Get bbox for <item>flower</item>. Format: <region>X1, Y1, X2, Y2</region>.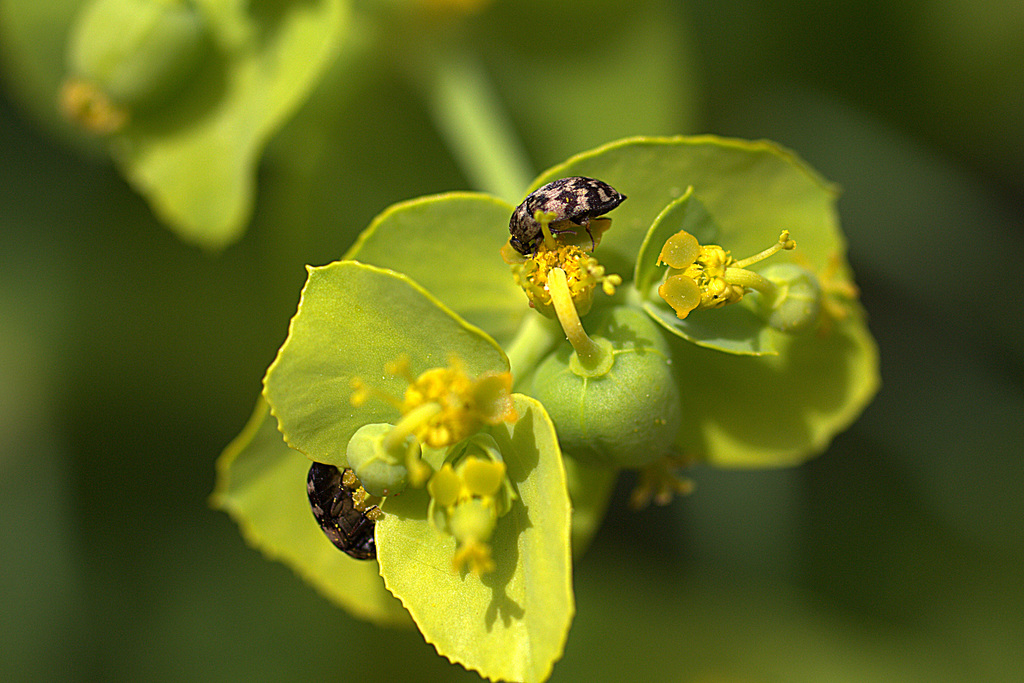
<region>504, 213, 611, 319</region>.
